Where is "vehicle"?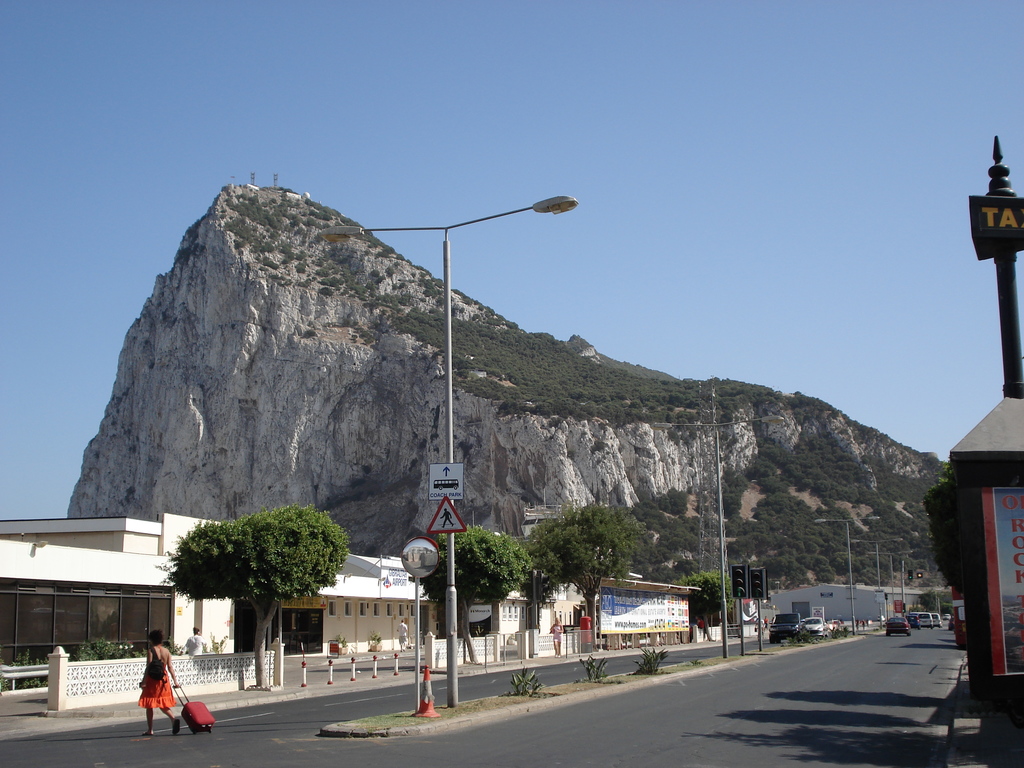
(824,621,848,631).
